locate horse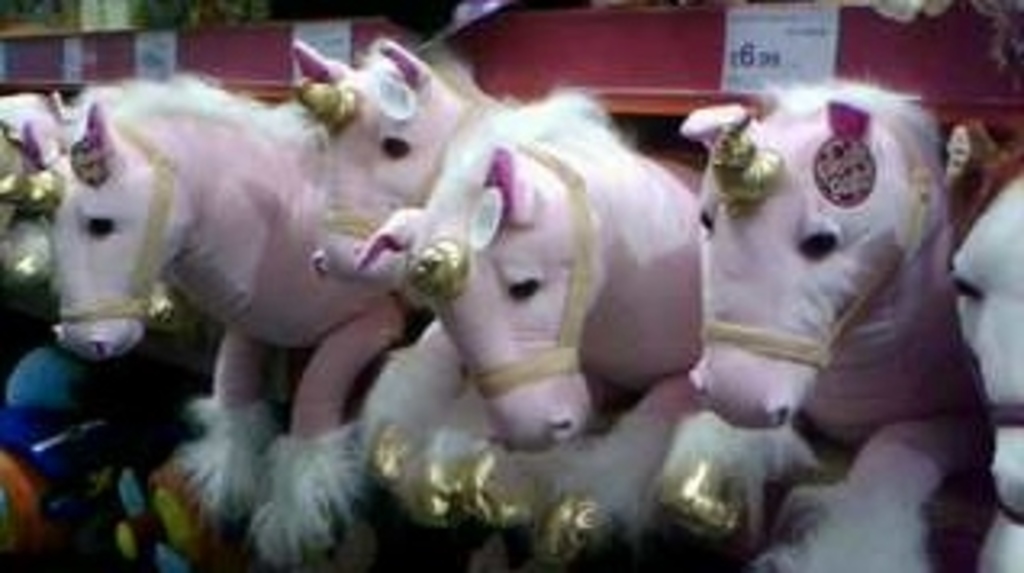
Rect(274, 29, 506, 480)
